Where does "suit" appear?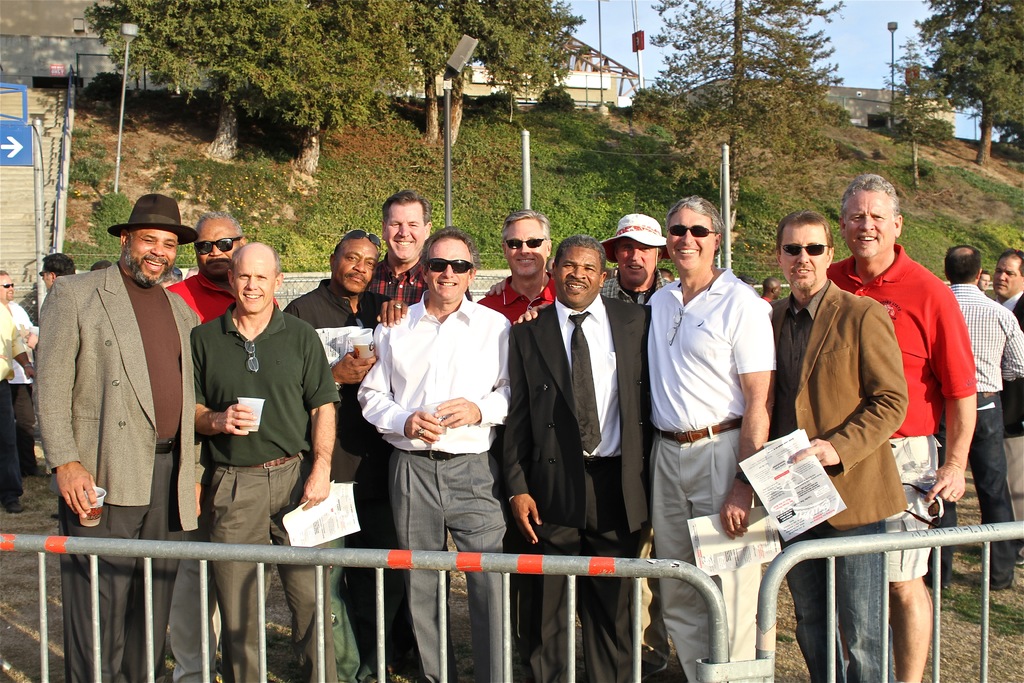
Appears at [37,264,205,682].
